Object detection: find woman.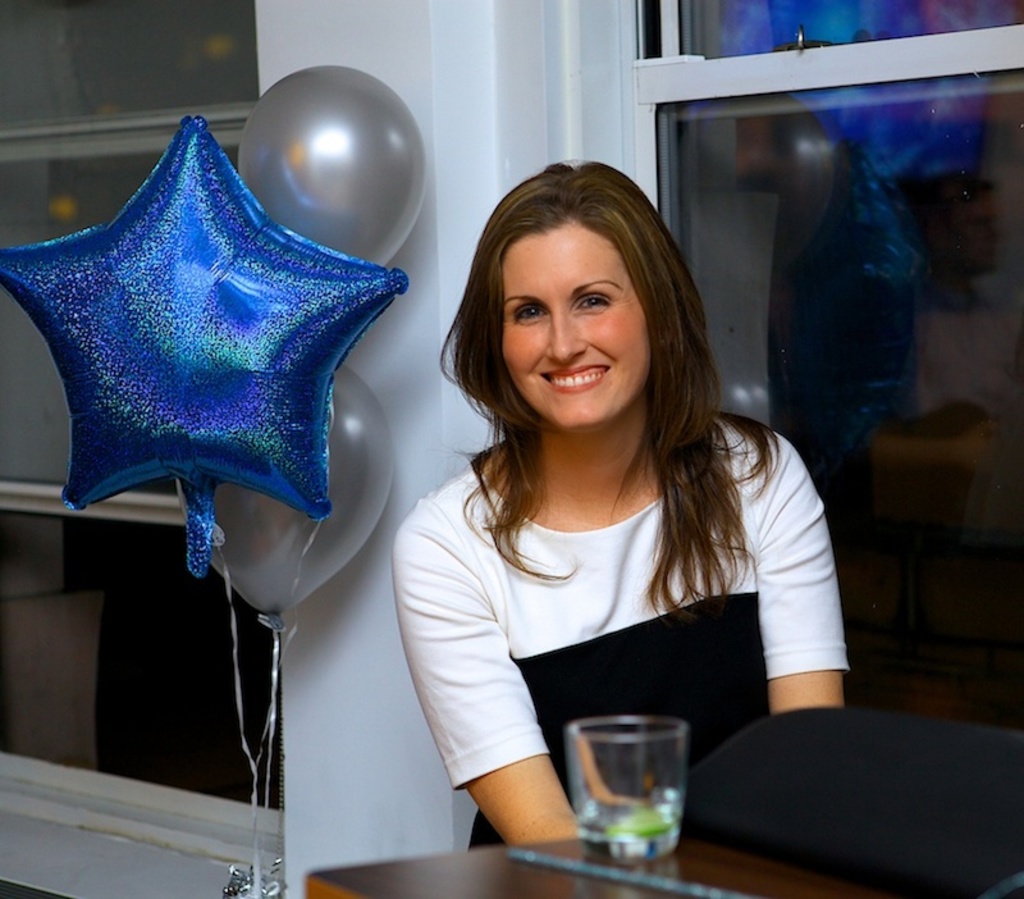
detection(383, 172, 858, 858).
